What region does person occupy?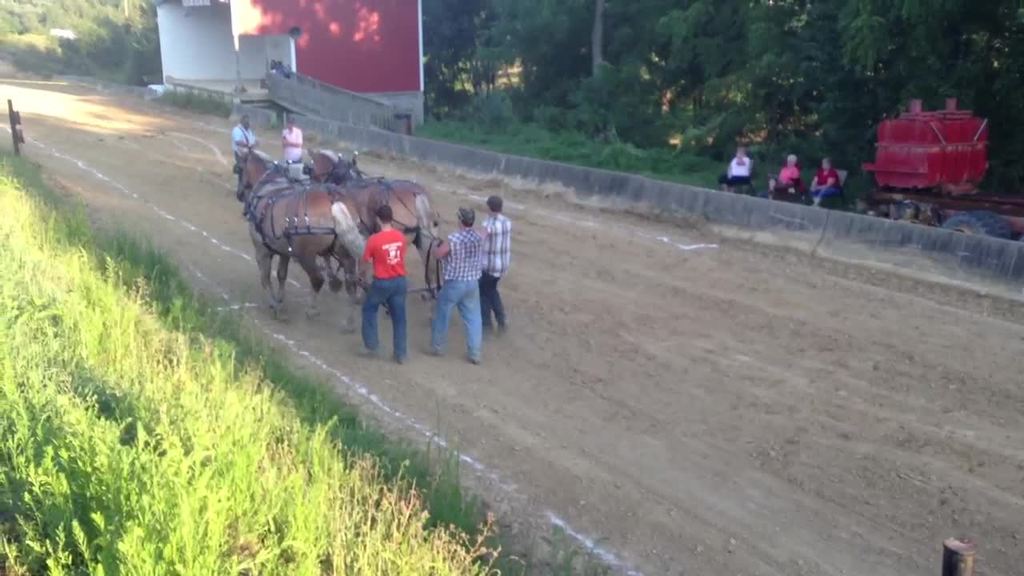
<bbox>777, 154, 811, 203</bbox>.
